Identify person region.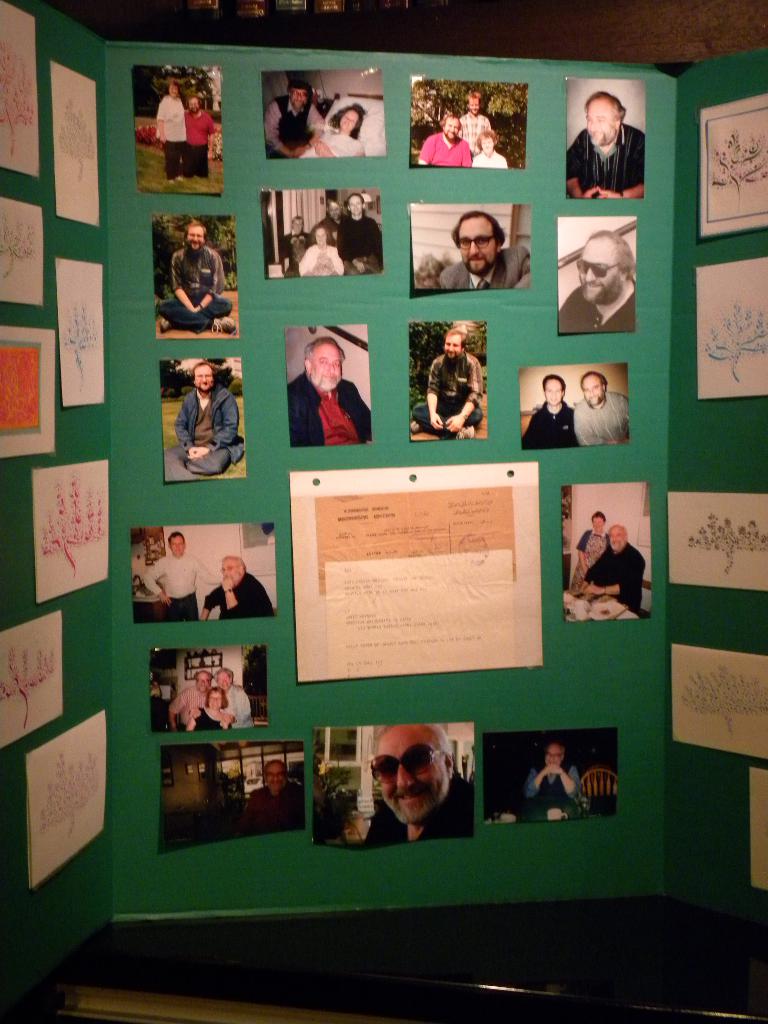
Region: {"x1": 408, "y1": 327, "x2": 489, "y2": 443}.
